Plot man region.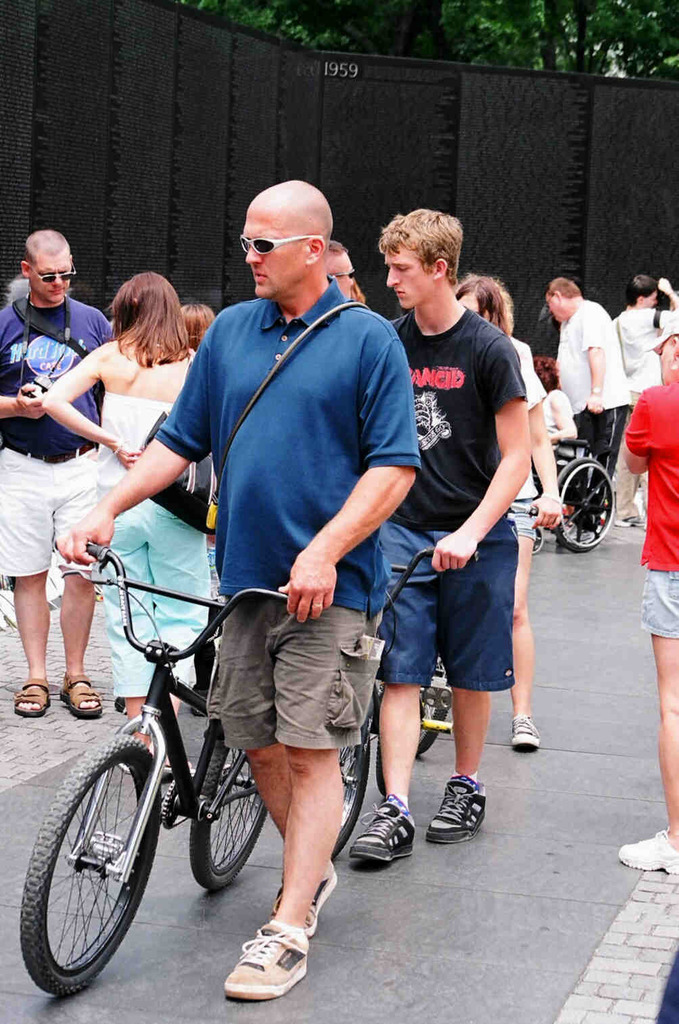
Plotted at {"x1": 539, "y1": 274, "x2": 632, "y2": 528}.
